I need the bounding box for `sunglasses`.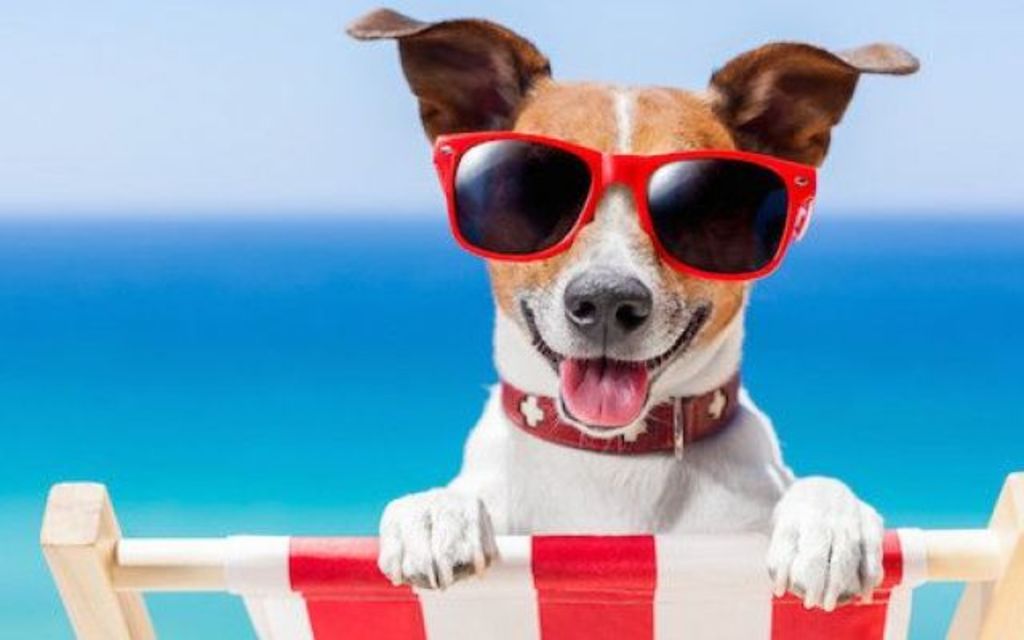
Here it is: {"x1": 432, "y1": 131, "x2": 816, "y2": 282}.
